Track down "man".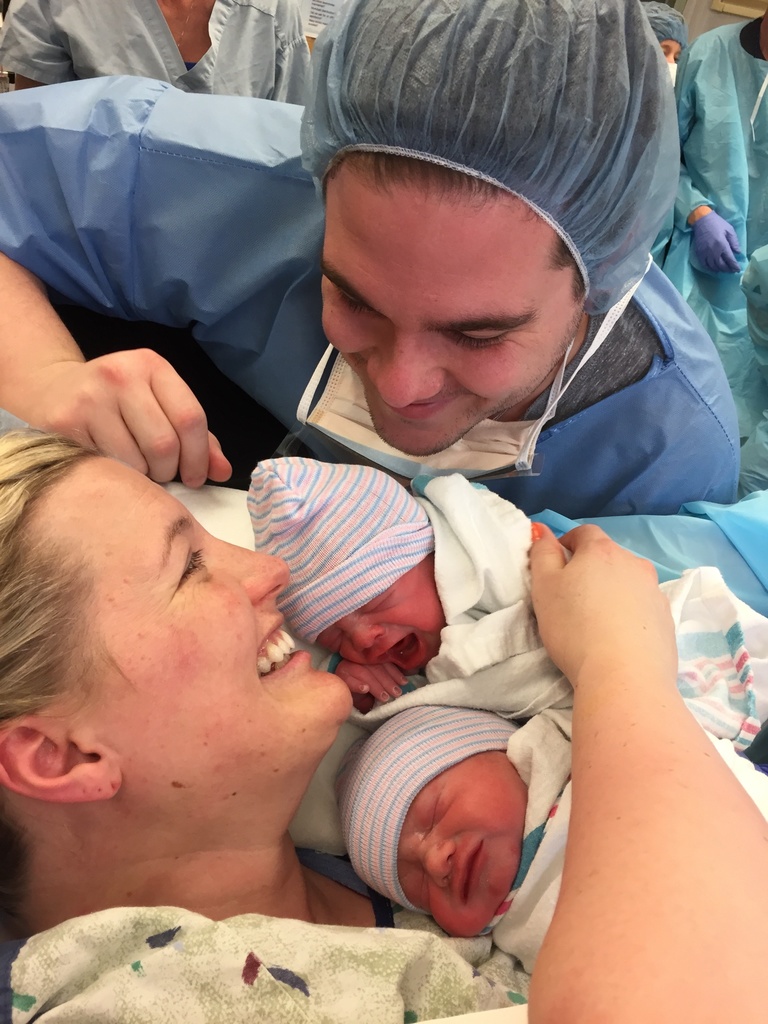
Tracked to l=660, t=1, r=767, b=484.
